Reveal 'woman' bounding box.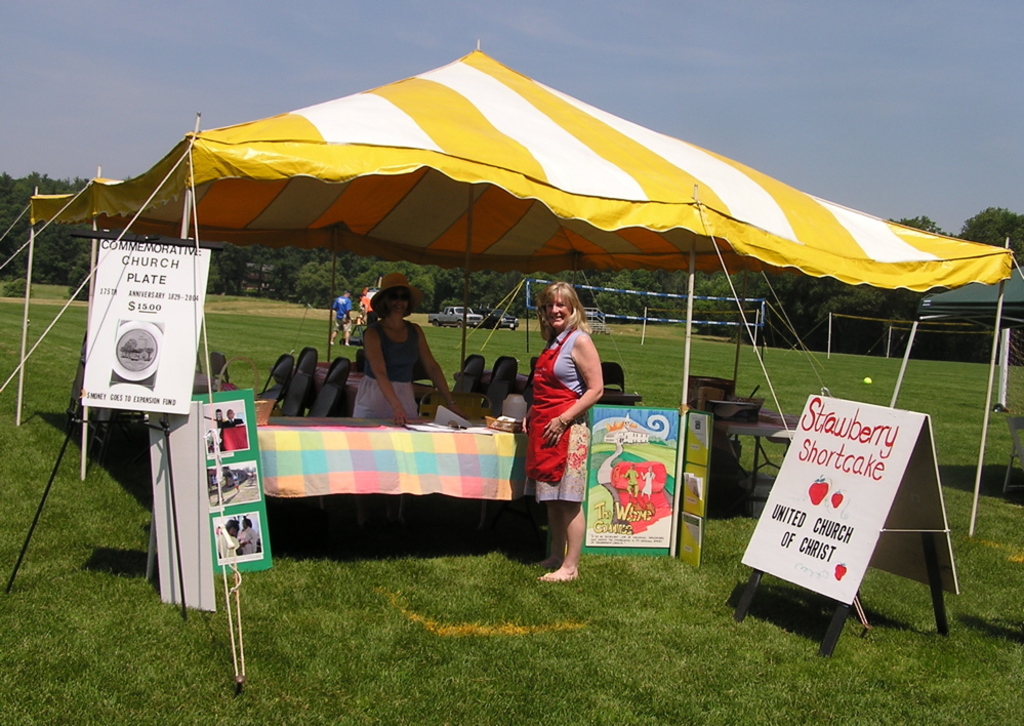
Revealed: pyautogui.locateOnScreen(344, 264, 447, 430).
